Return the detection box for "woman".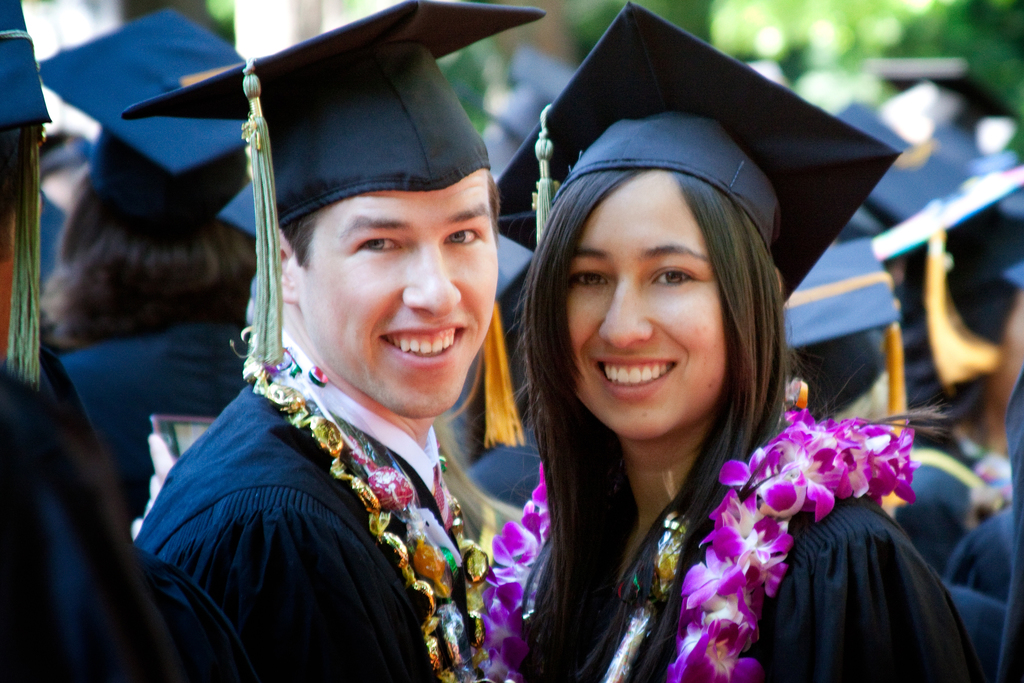
bbox=[467, 0, 986, 682].
